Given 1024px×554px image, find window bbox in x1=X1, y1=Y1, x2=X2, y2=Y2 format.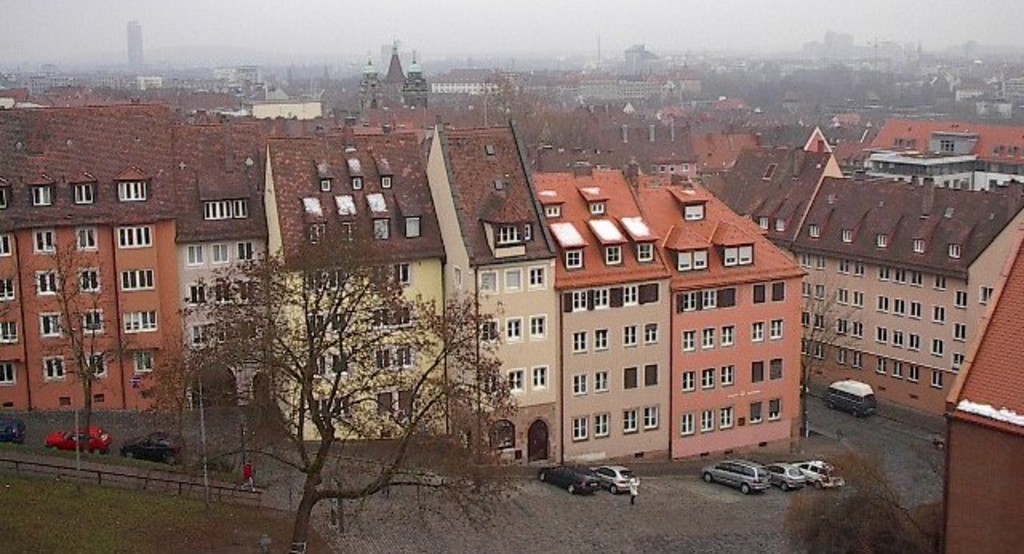
x1=184, y1=247, x2=205, y2=267.
